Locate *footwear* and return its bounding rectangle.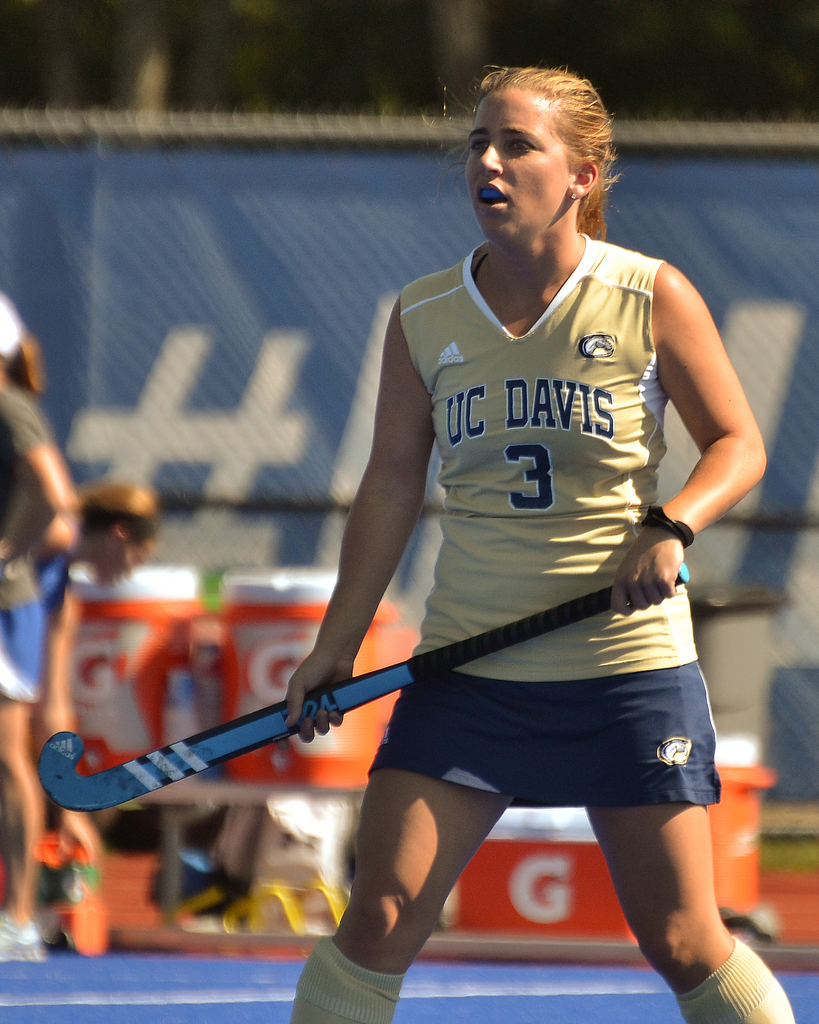
(left=0, top=911, right=44, bottom=961).
